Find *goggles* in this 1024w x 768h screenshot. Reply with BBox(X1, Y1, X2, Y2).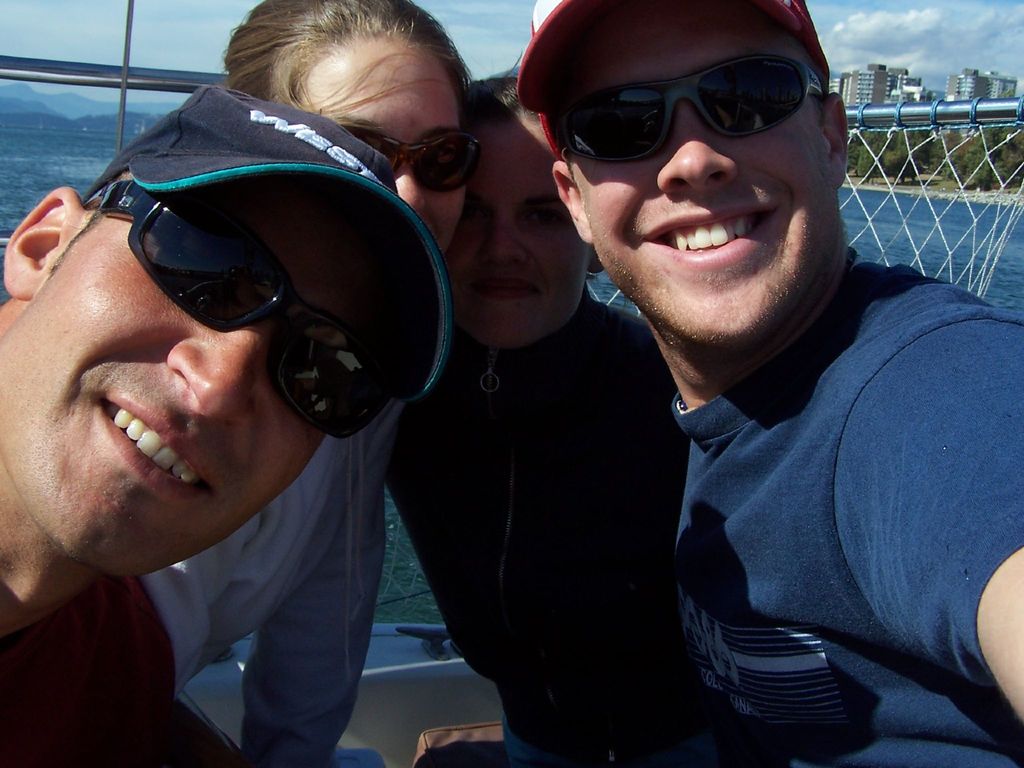
BBox(345, 123, 493, 198).
